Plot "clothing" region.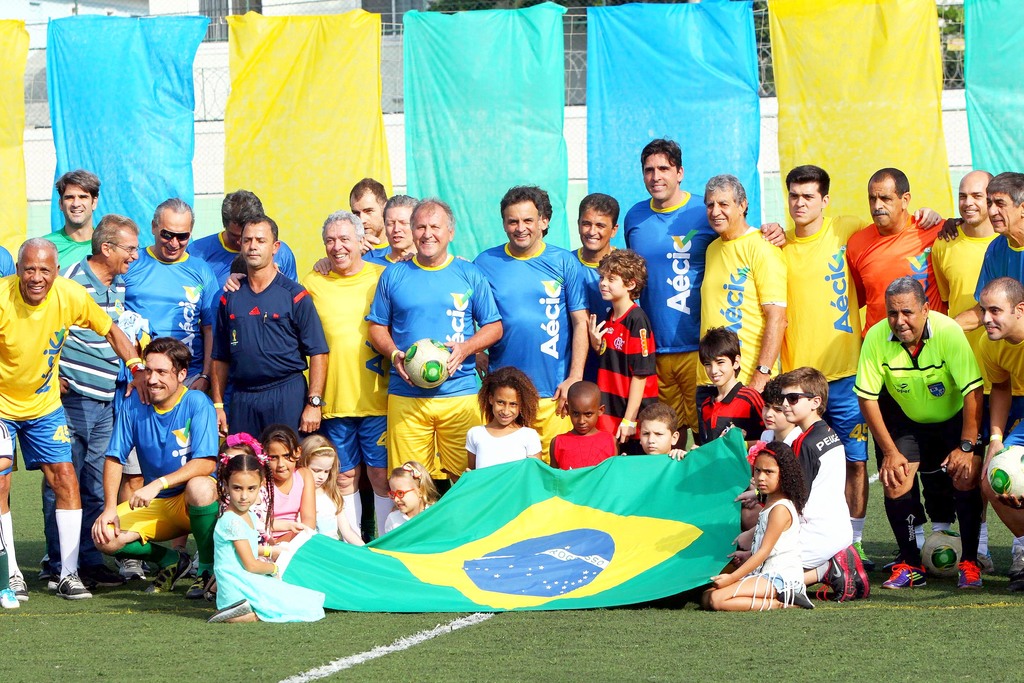
Plotted at (190, 236, 313, 453).
